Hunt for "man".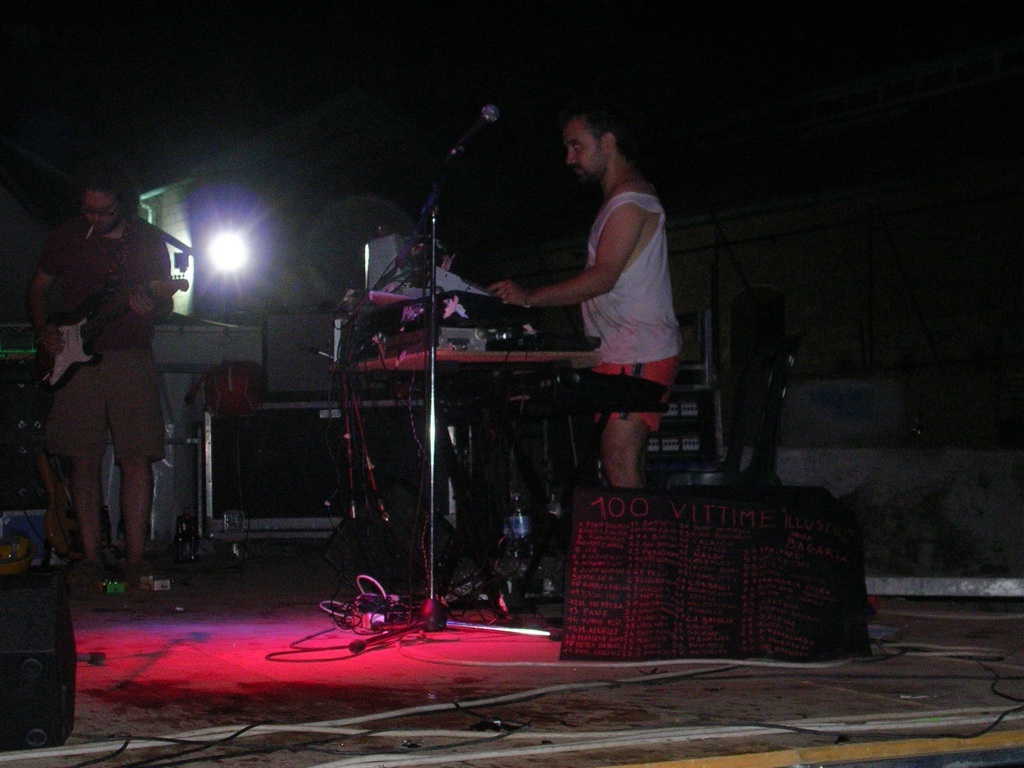
Hunted down at x1=21 y1=155 x2=193 y2=605.
